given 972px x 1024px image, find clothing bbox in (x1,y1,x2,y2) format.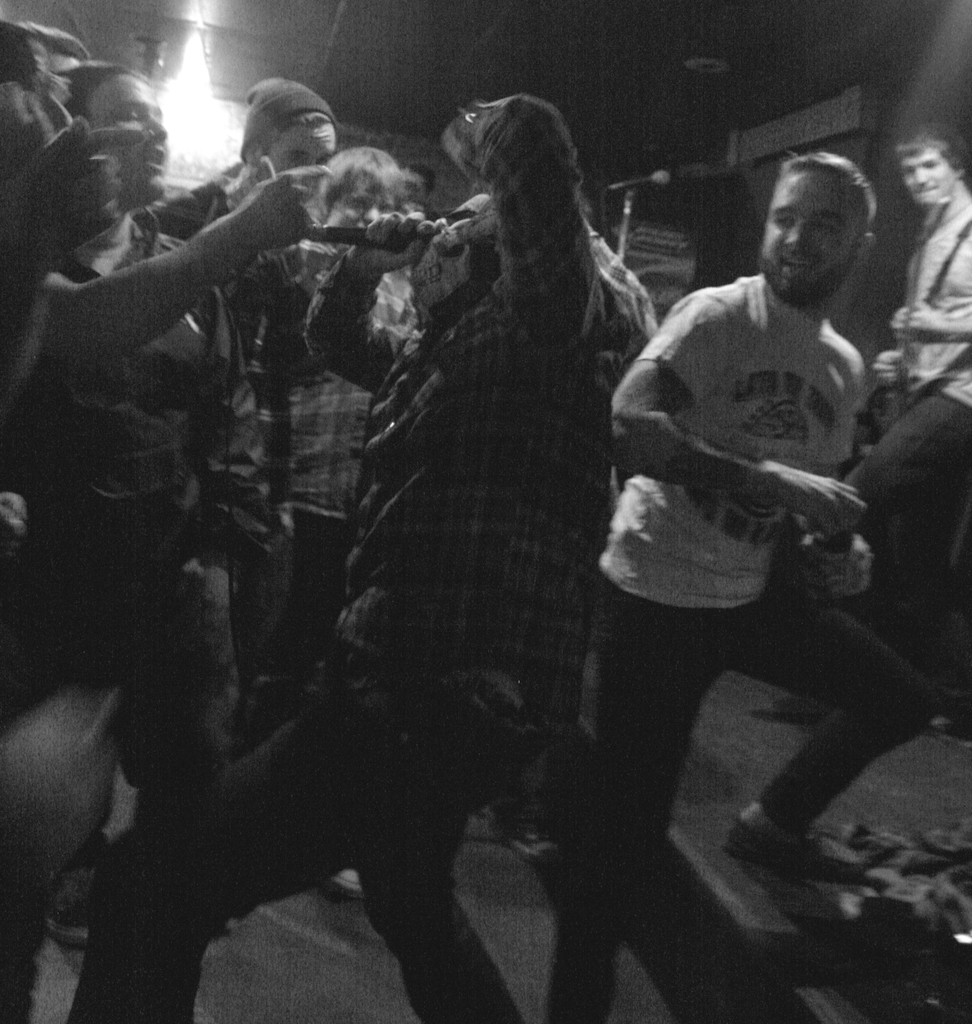
(842,192,971,566).
